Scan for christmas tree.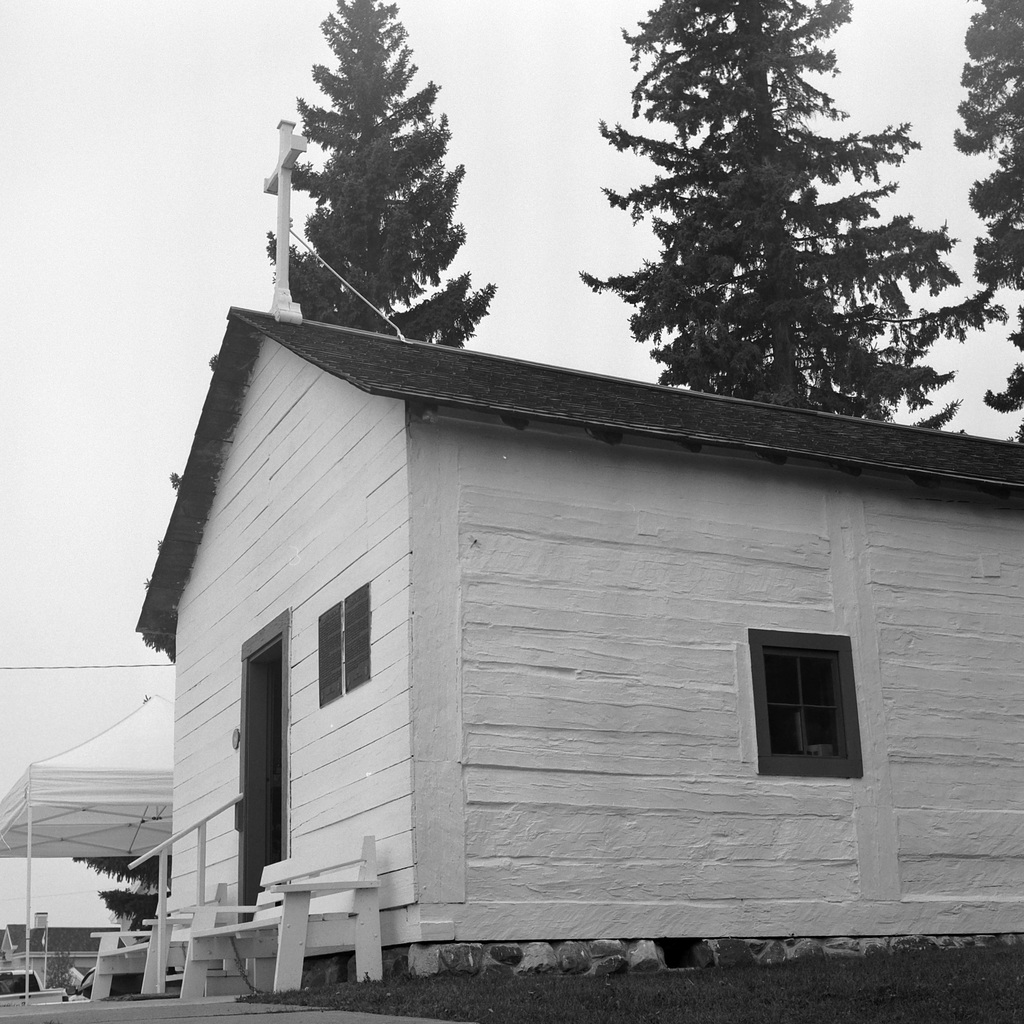
Scan result: <box>578,0,994,429</box>.
